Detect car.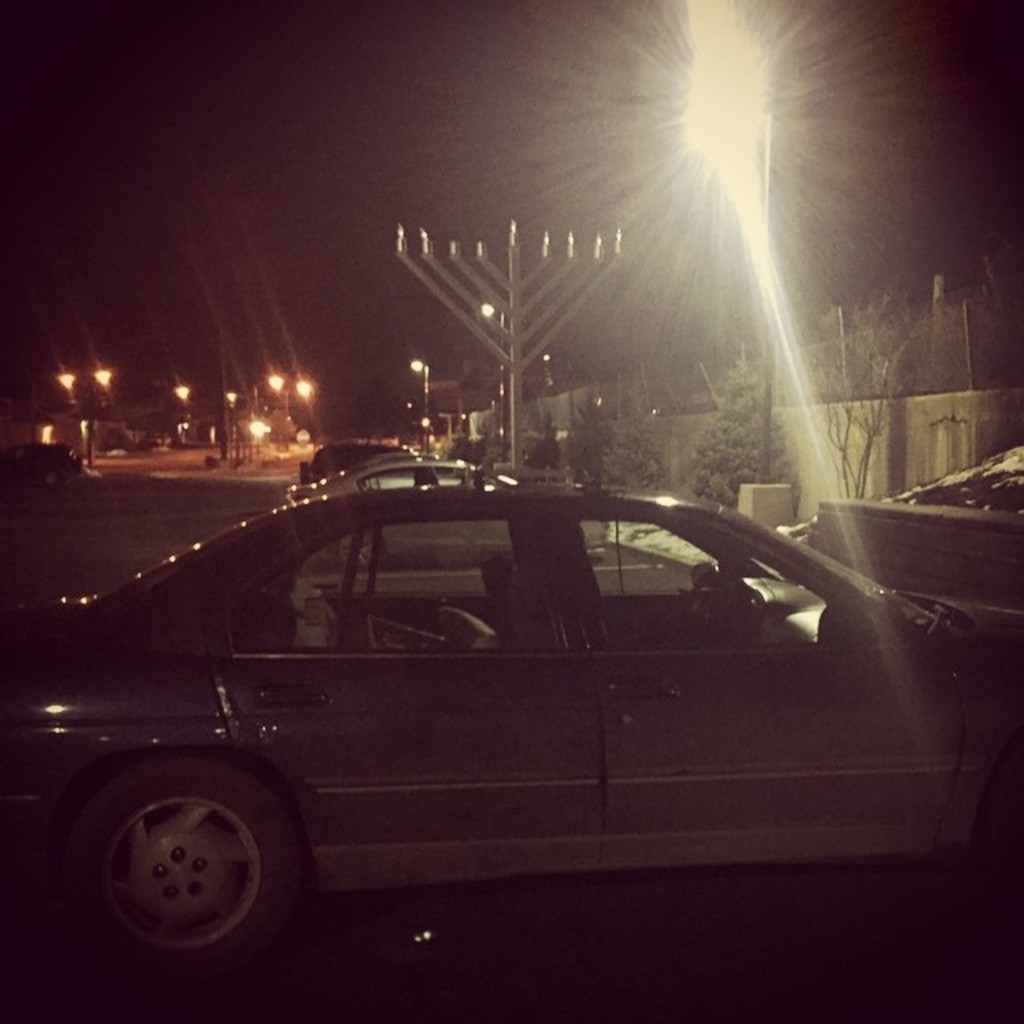
Detected at bbox=(3, 440, 998, 962).
